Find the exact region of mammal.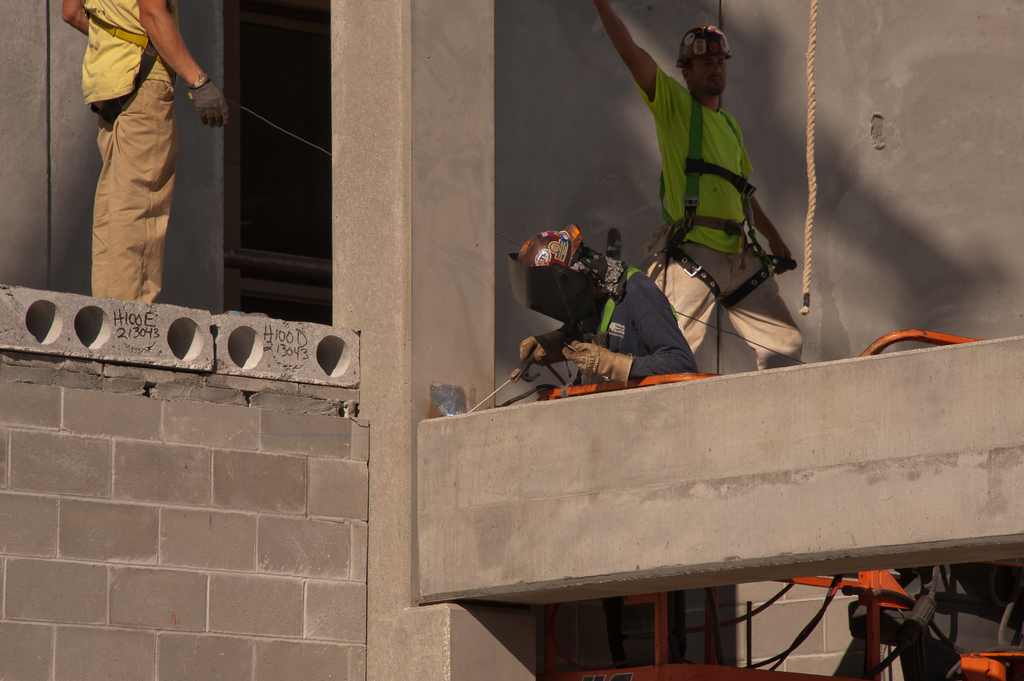
Exact region: 58, 0, 203, 308.
